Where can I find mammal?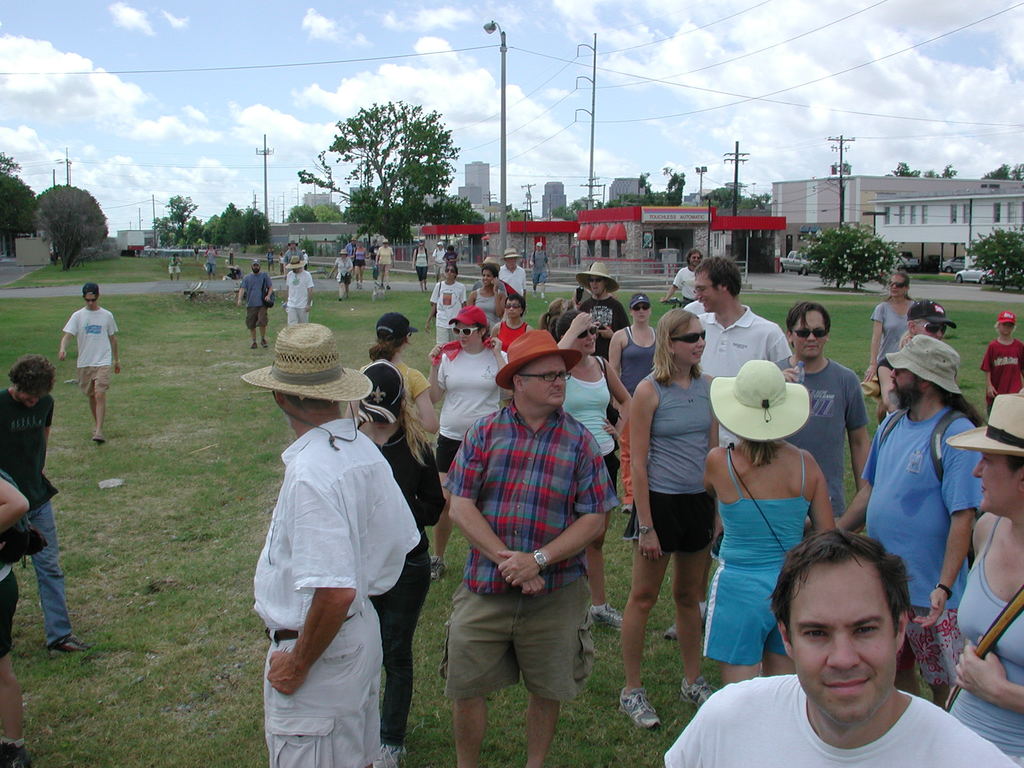
You can find it at x1=58, y1=274, x2=118, y2=438.
